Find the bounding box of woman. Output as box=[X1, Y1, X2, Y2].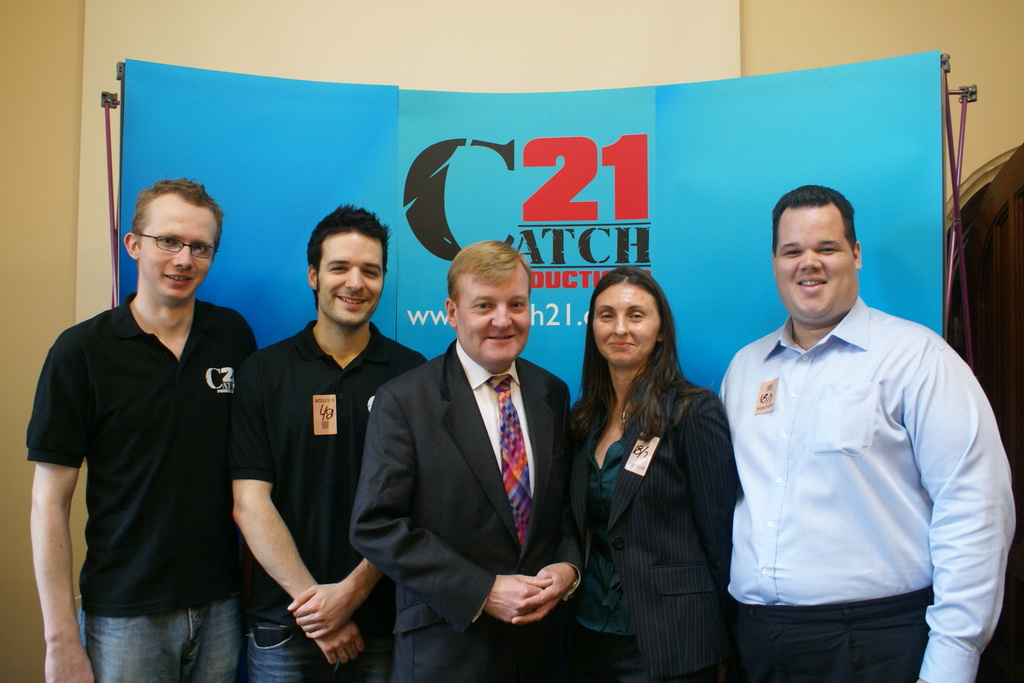
box=[572, 260, 748, 682].
